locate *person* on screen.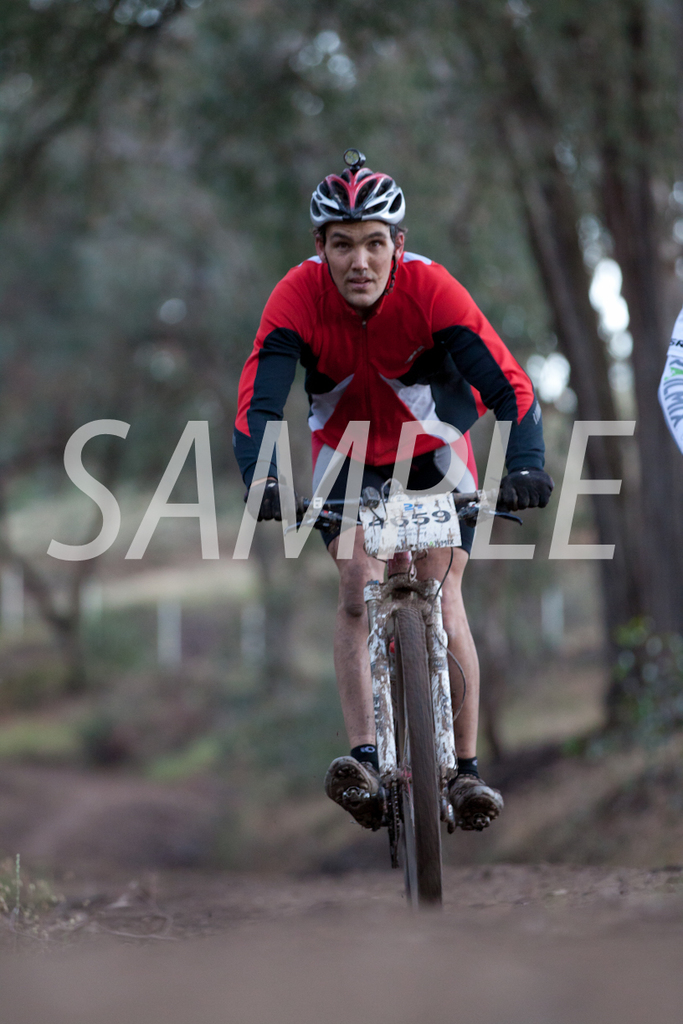
On screen at <region>243, 177, 525, 886</region>.
